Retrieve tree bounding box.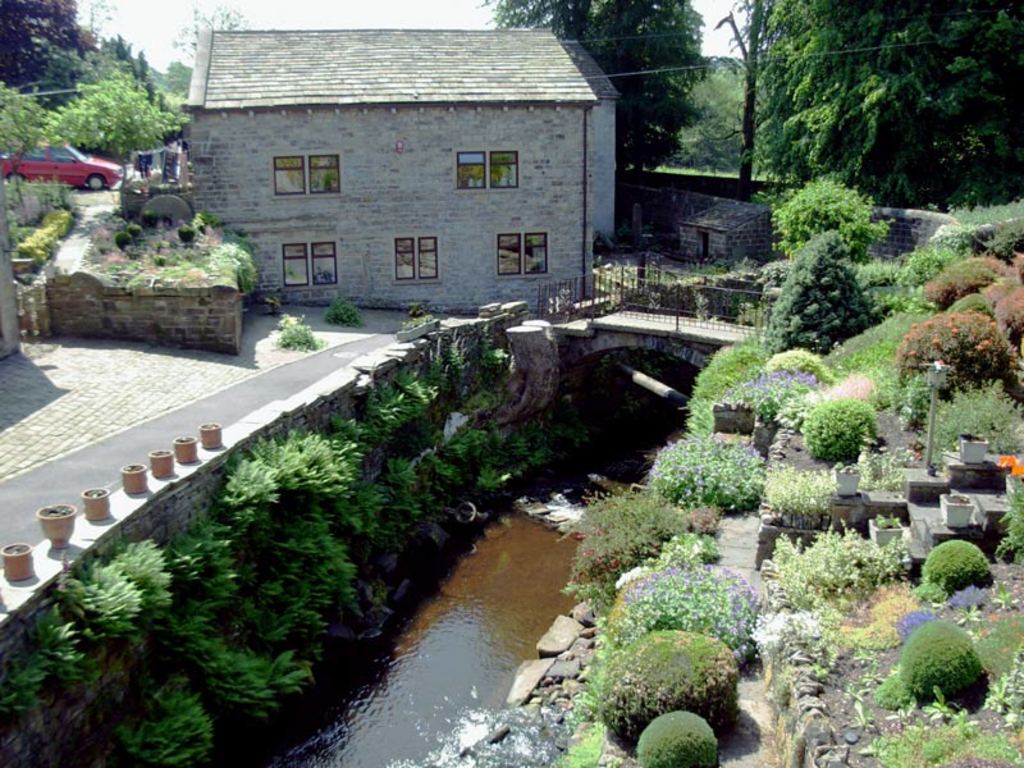
Bounding box: 169:0:259:72.
